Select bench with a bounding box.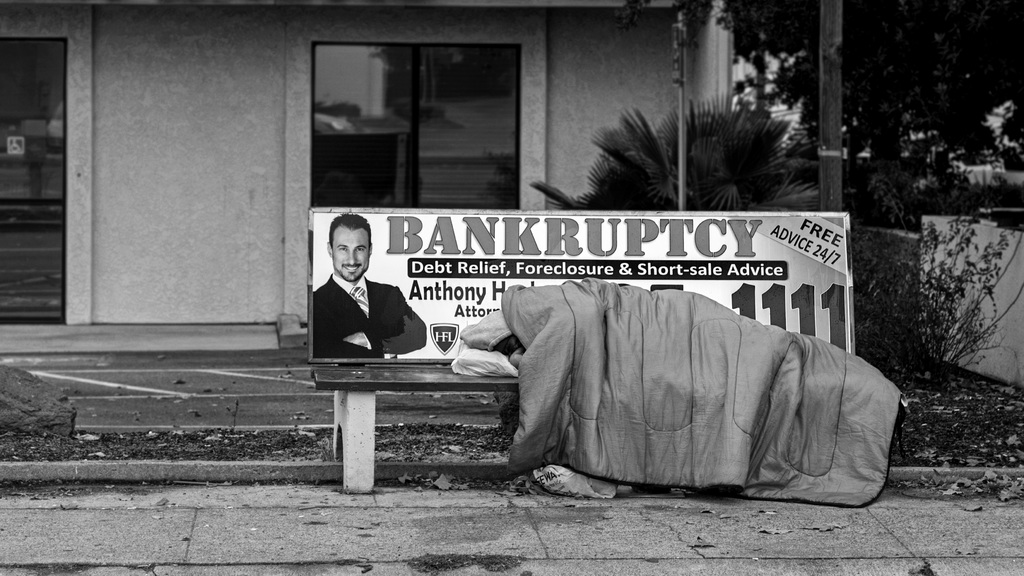
(x1=309, y1=368, x2=522, y2=493).
